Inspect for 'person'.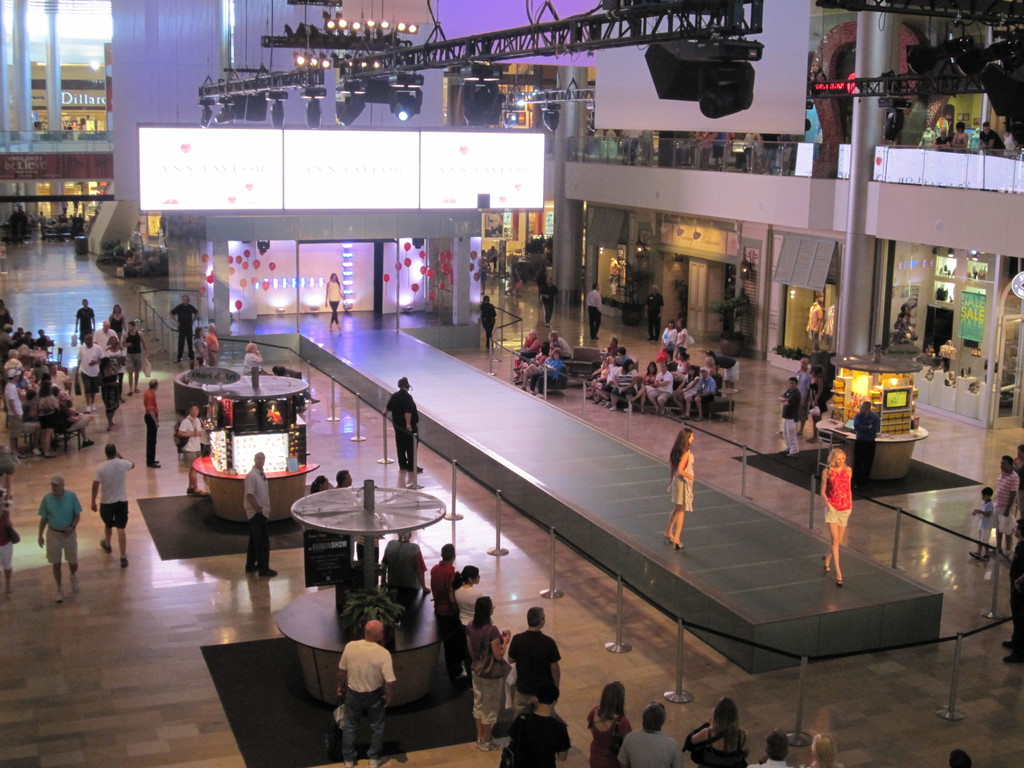
Inspection: x1=243, y1=342, x2=271, y2=376.
